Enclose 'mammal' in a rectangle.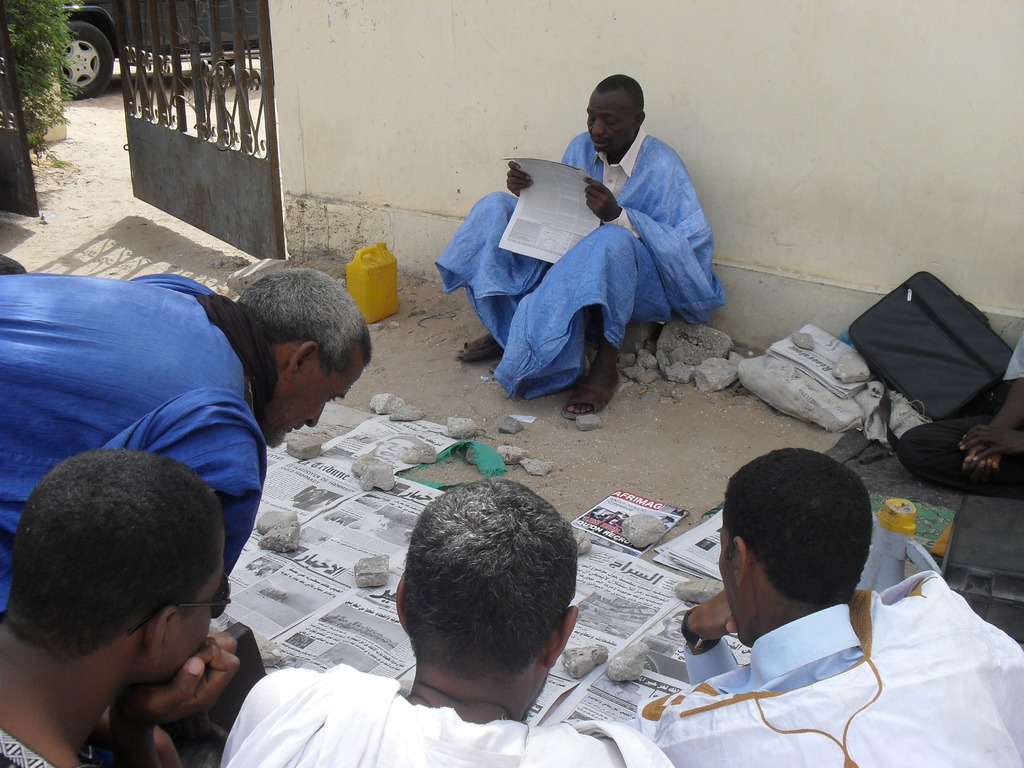
[222,471,672,767].
